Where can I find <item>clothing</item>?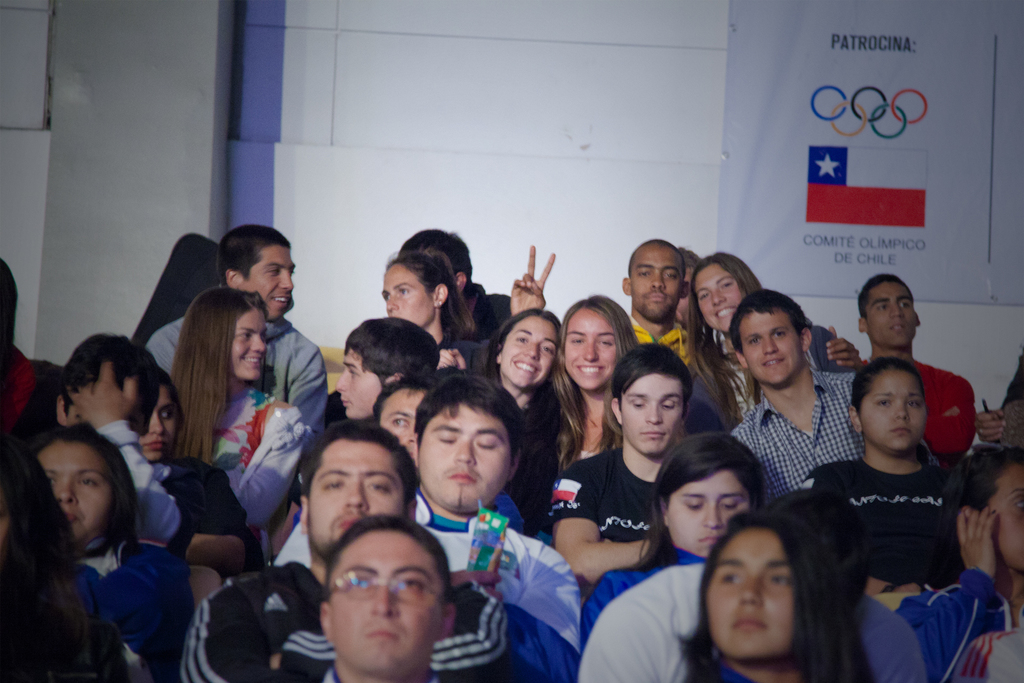
You can find it at 577/554/939/682.
